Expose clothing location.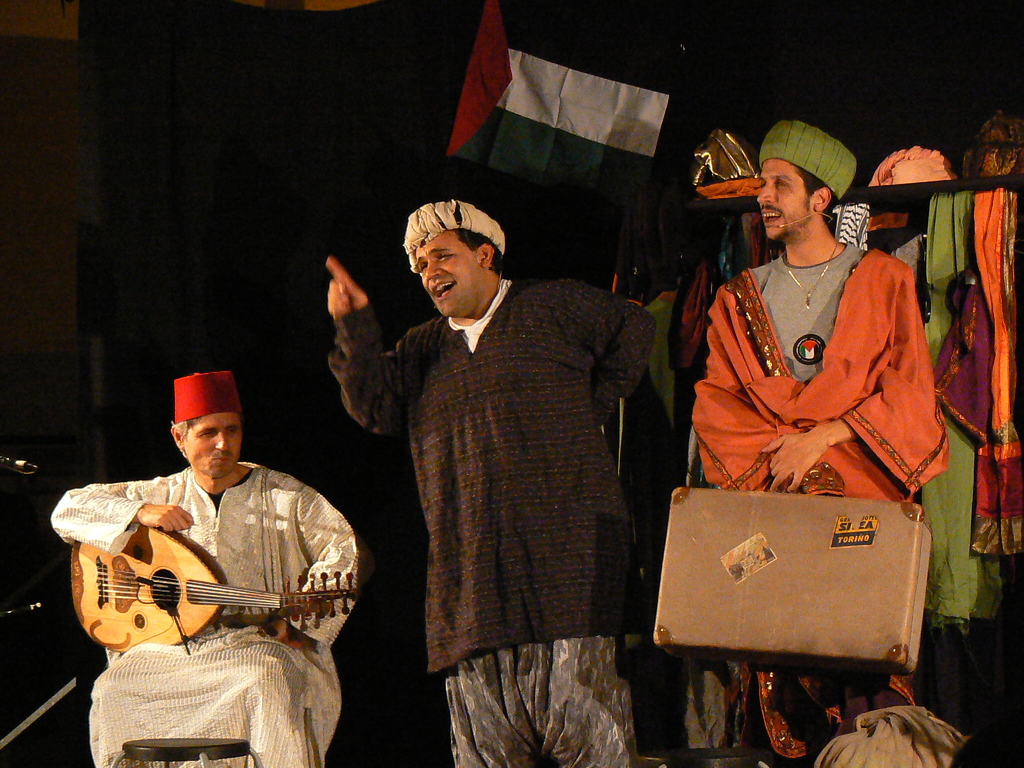
Exposed at box(817, 708, 962, 764).
